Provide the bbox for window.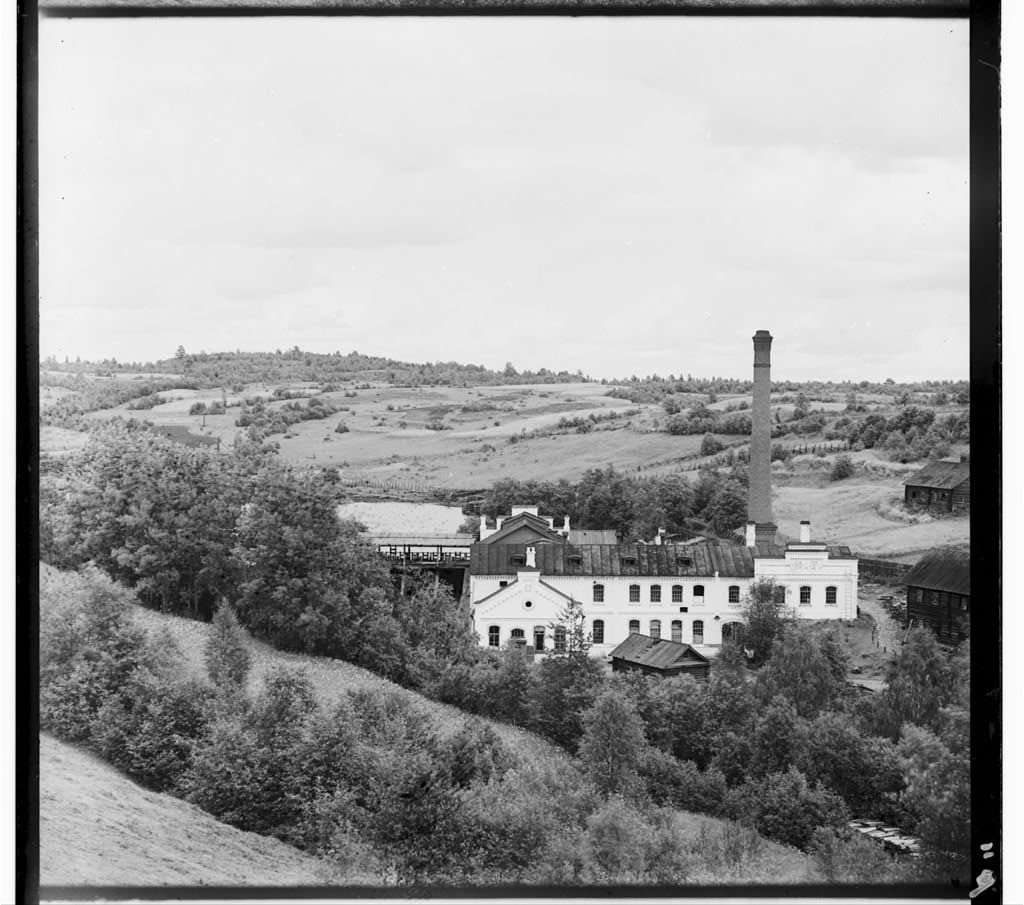
rect(592, 619, 606, 645).
